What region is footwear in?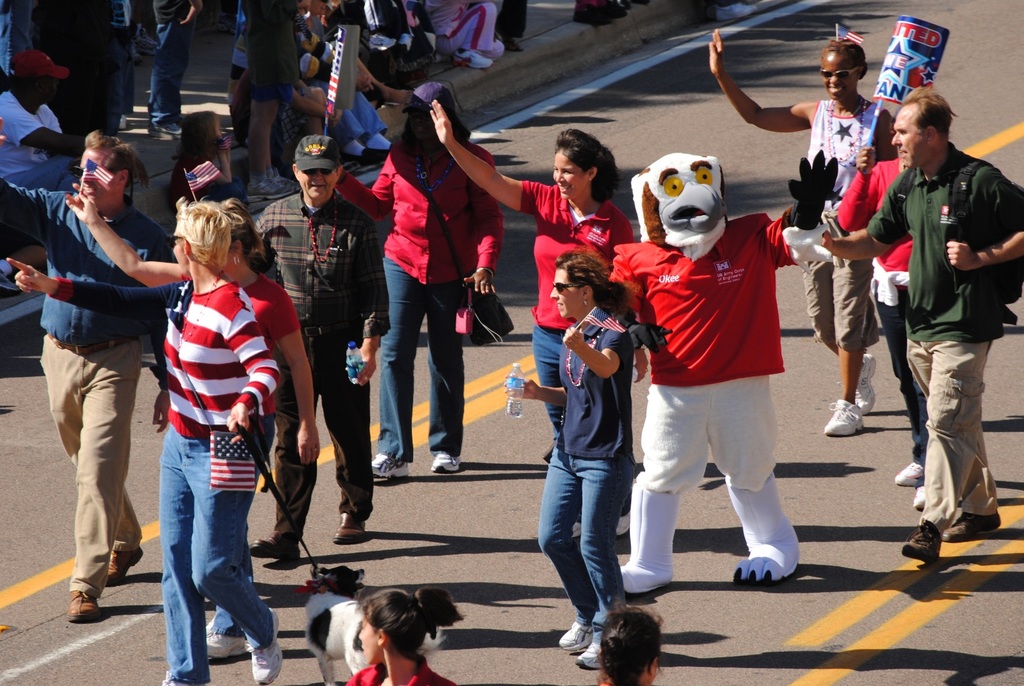
BBox(861, 349, 881, 416).
